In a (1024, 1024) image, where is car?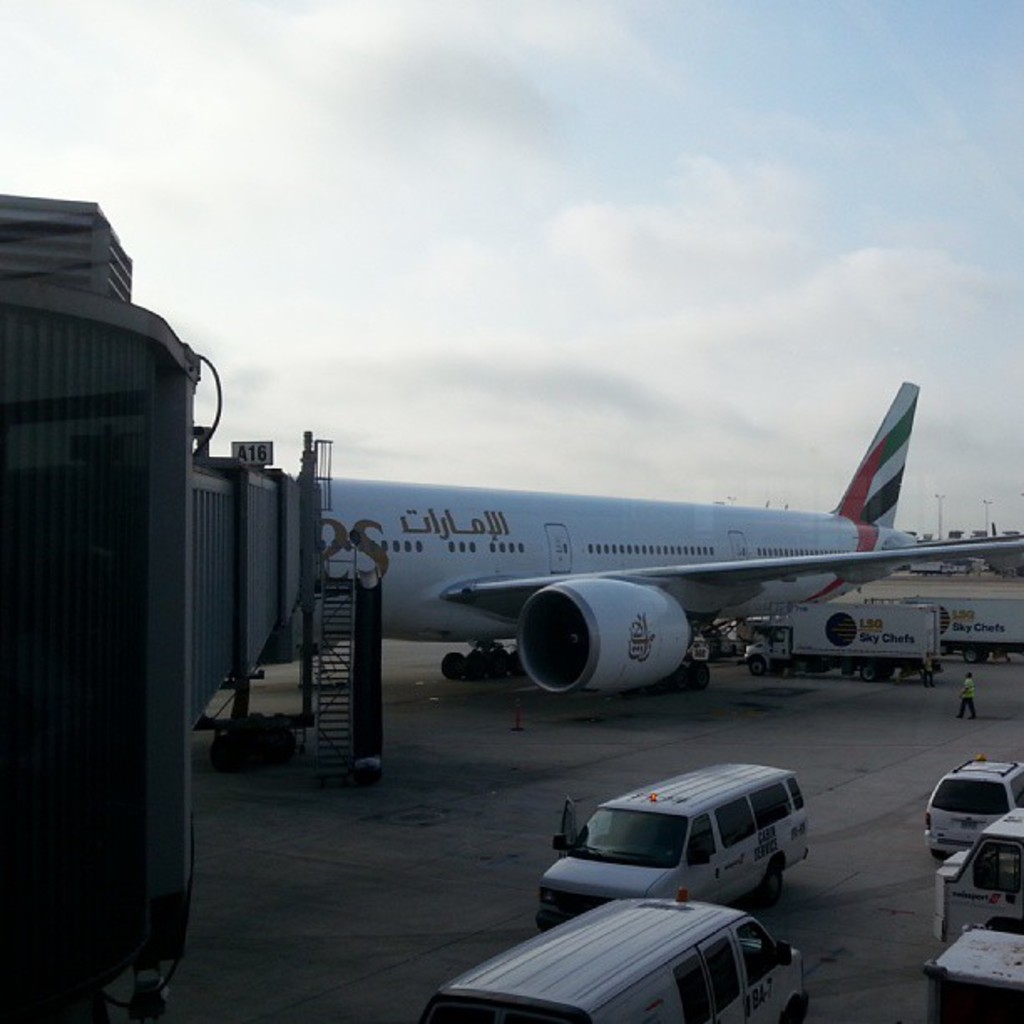
{"x1": 539, "y1": 780, "x2": 820, "y2": 935}.
